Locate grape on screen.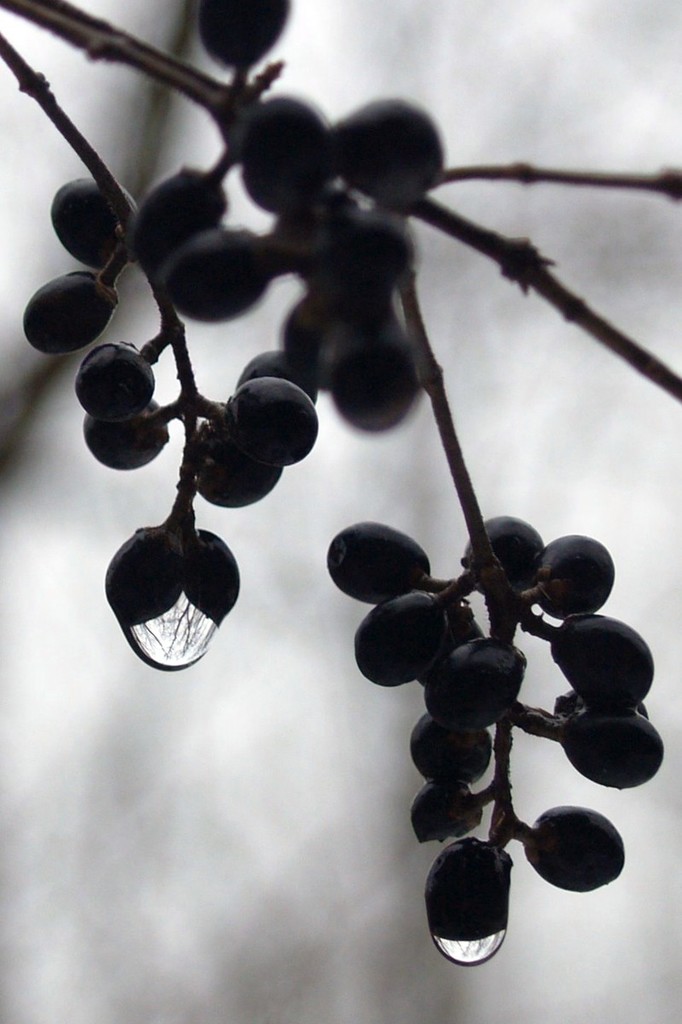
On screen at rect(236, 90, 328, 210).
